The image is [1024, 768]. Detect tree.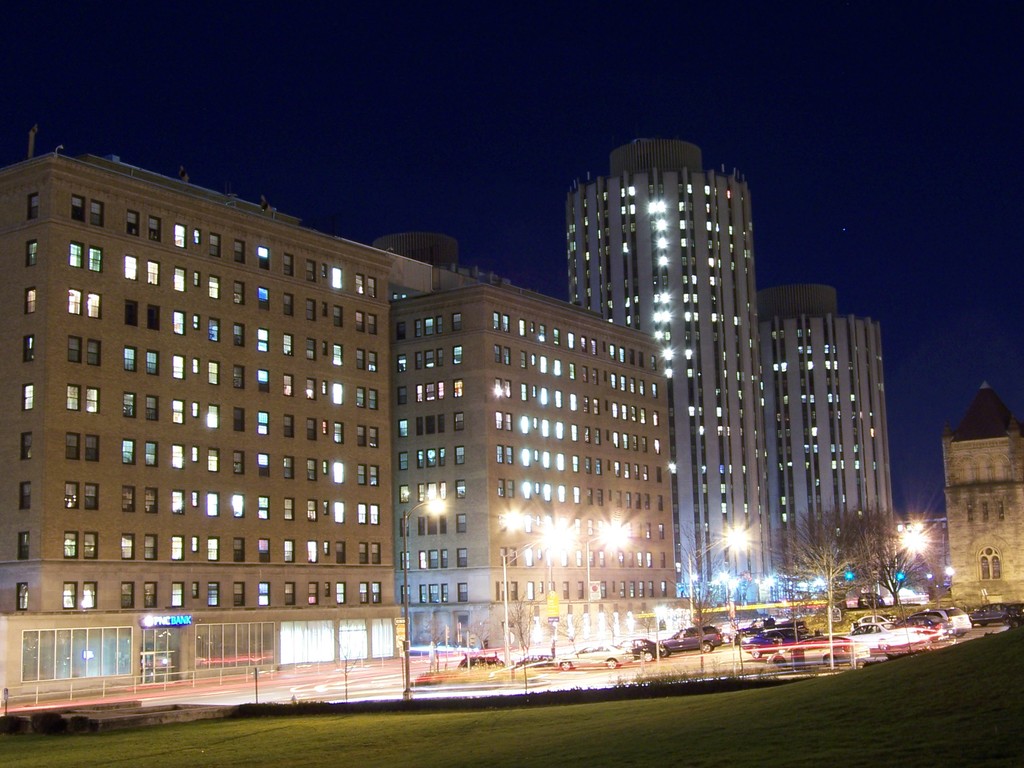
Detection: crop(776, 500, 900, 667).
